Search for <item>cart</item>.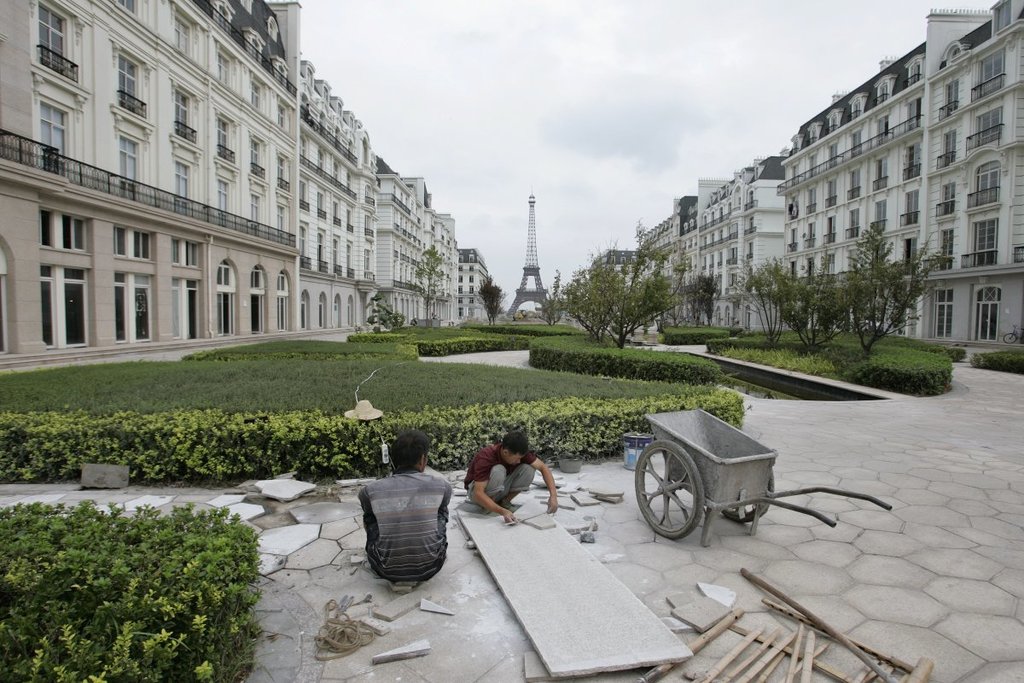
Found at 633,406,893,547.
